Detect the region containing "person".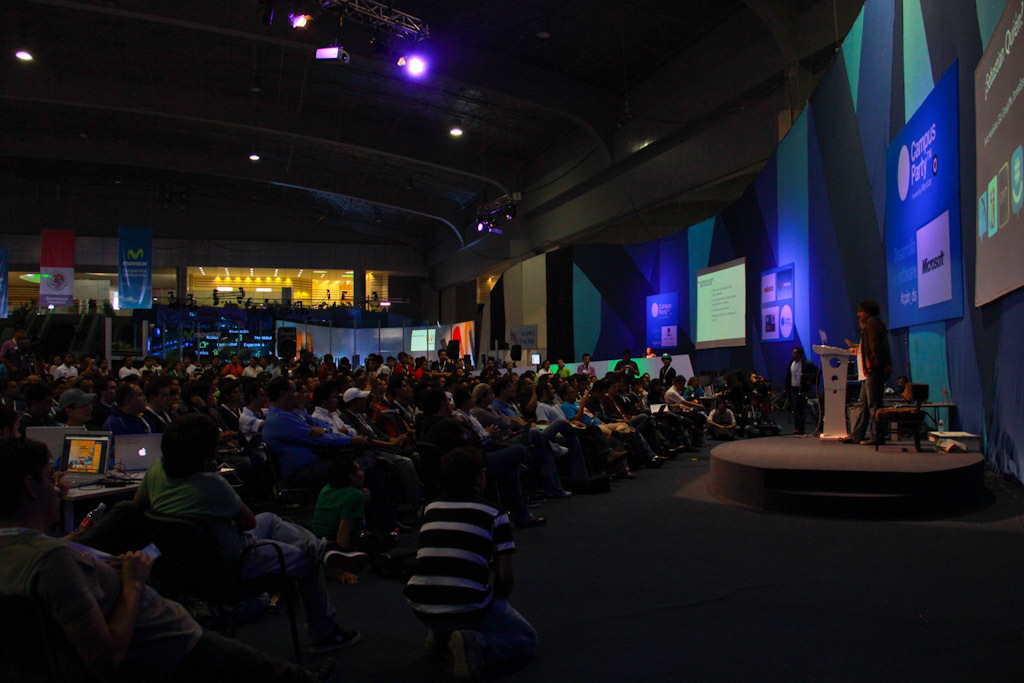
left=400, top=454, right=525, bottom=646.
